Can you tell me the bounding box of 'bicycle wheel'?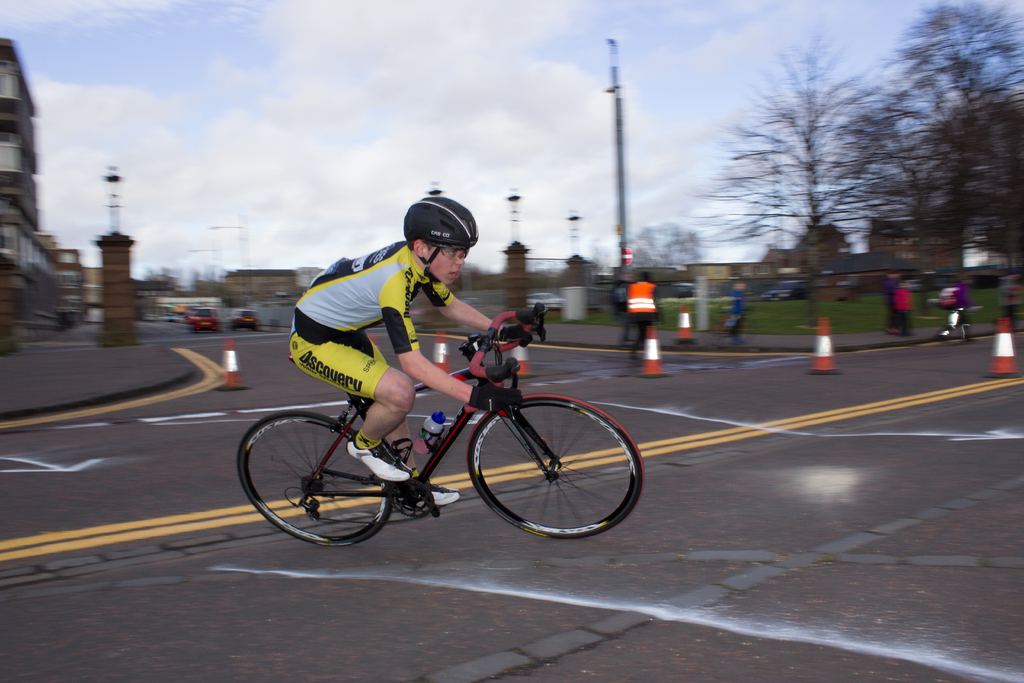
463:392:639:545.
